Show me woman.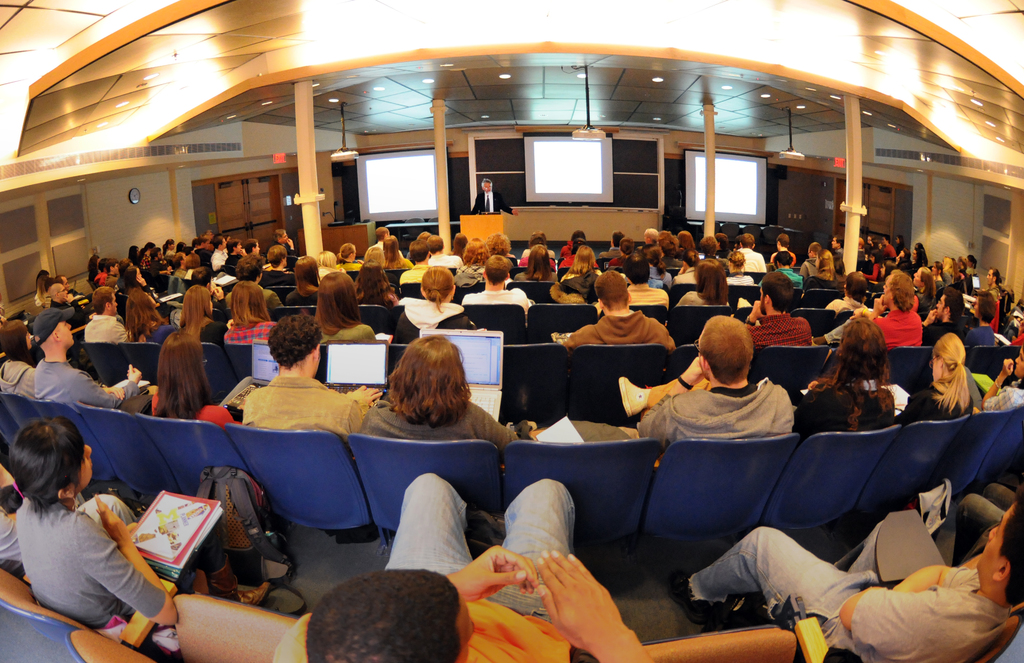
woman is here: box(891, 334, 984, 436).
